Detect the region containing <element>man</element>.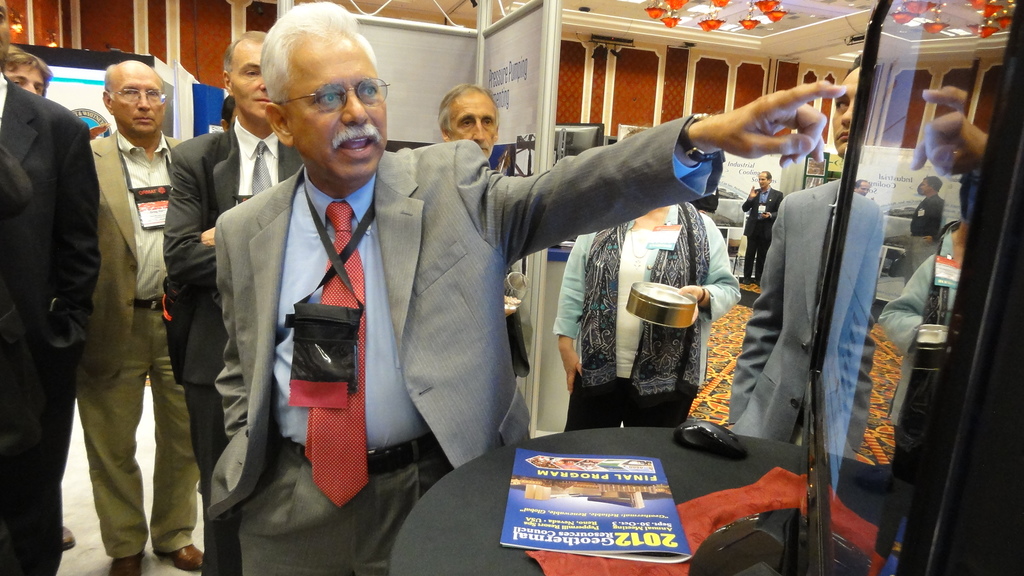
(left=4, top=44, right=52, bottom=96).
